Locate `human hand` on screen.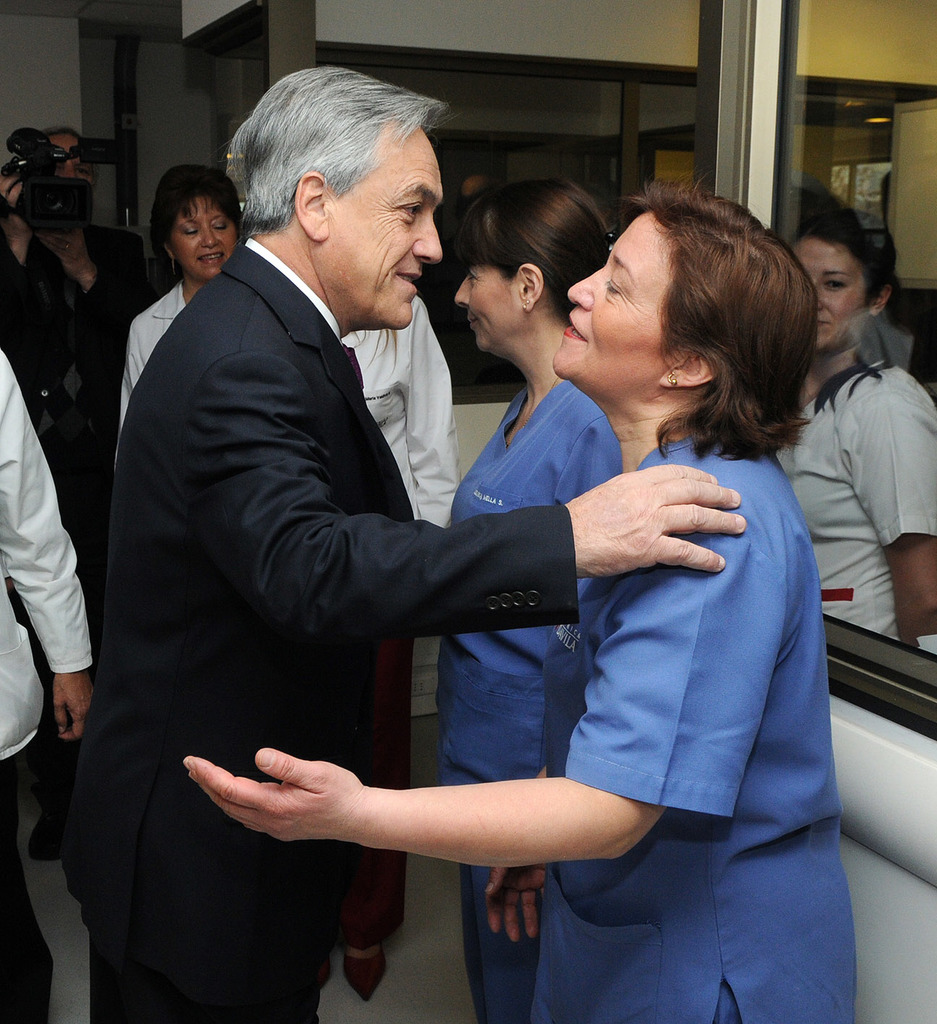
On screen at BBox(482, 866, 550, 947).
